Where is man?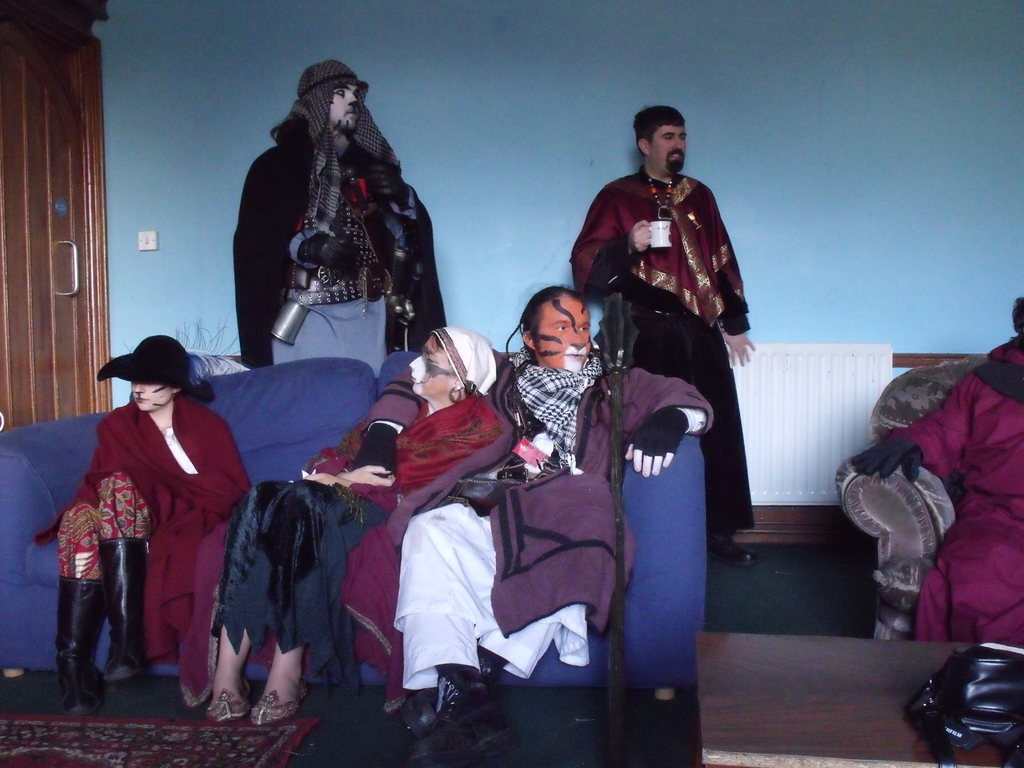
<region>234, 60, 451, 373</region>.
